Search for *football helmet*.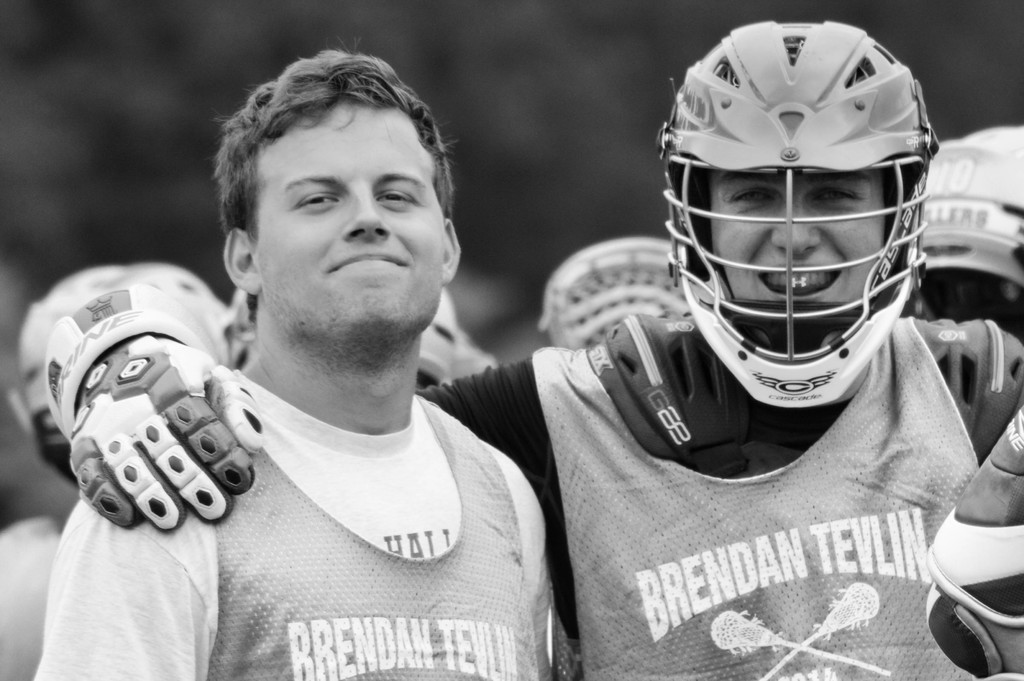
Found at BBox(652, 6, 950, 421).
